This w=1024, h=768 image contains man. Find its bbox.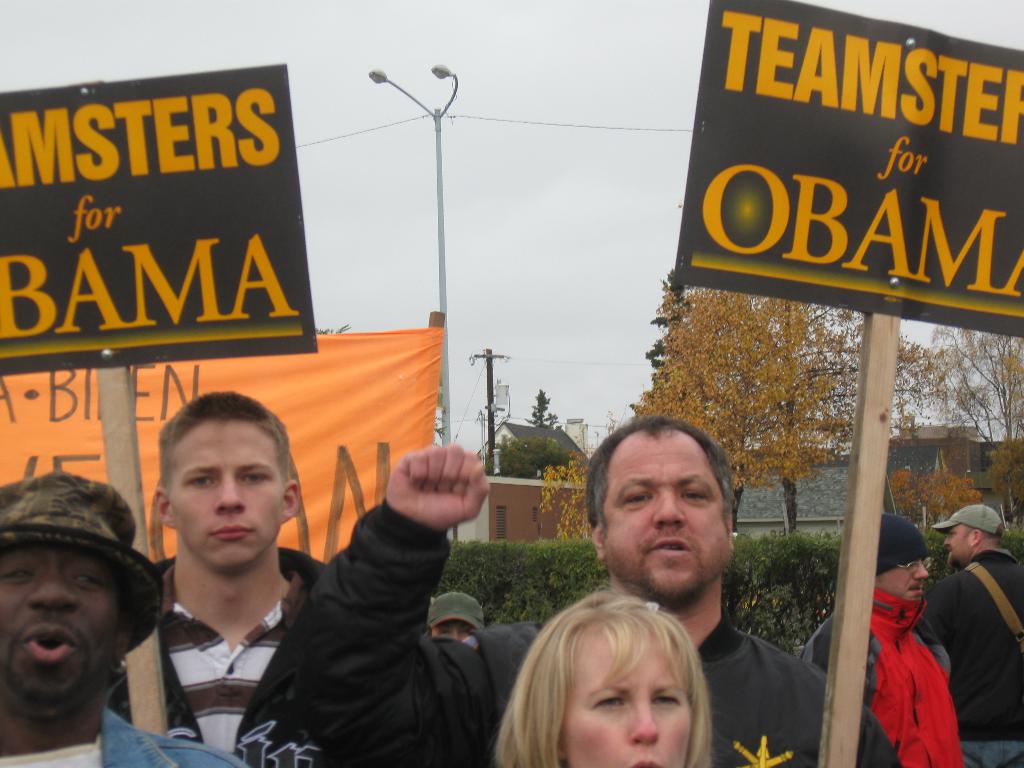
0,458,192,767.
